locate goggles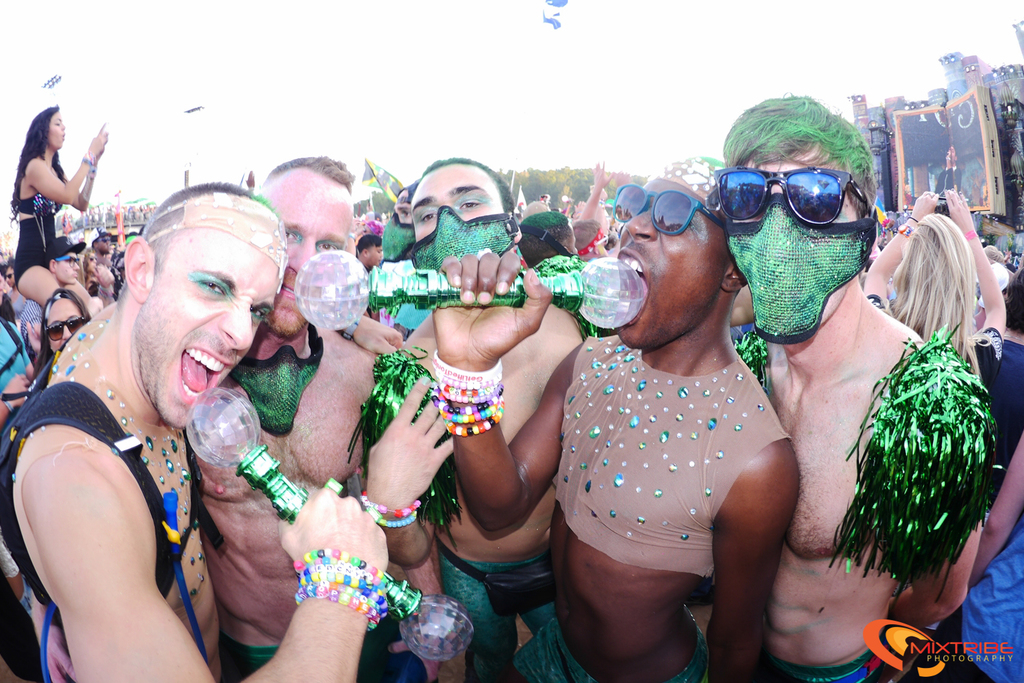
[41,313,83,341]
